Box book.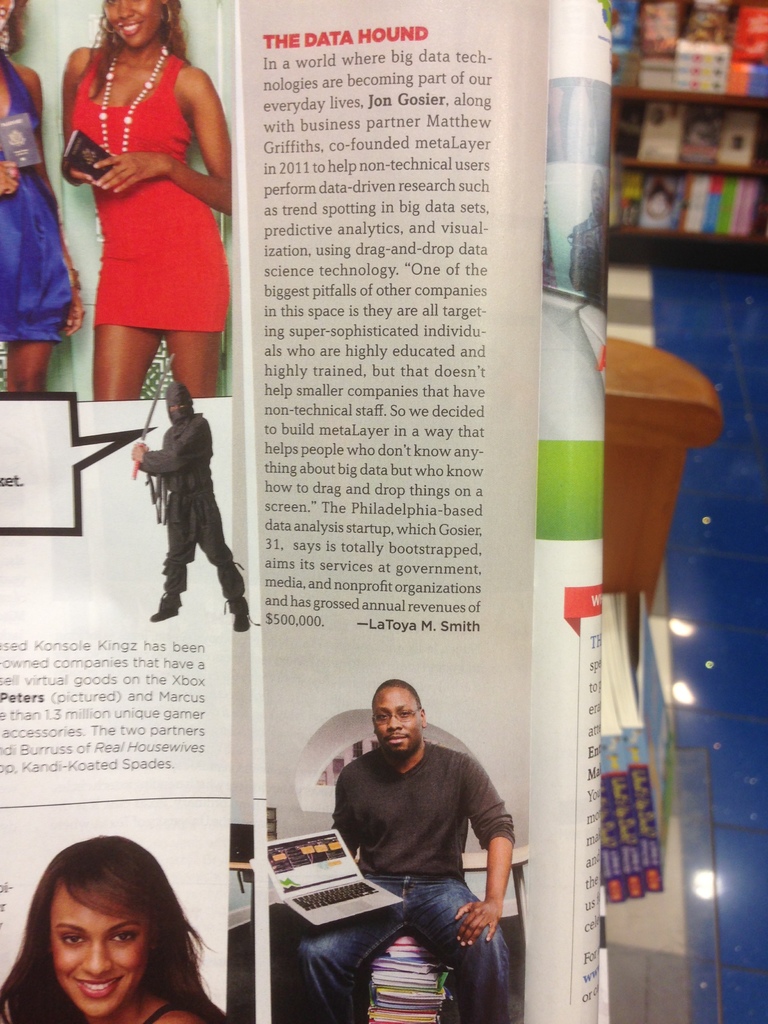
<box>639,108,686,166</box>.
